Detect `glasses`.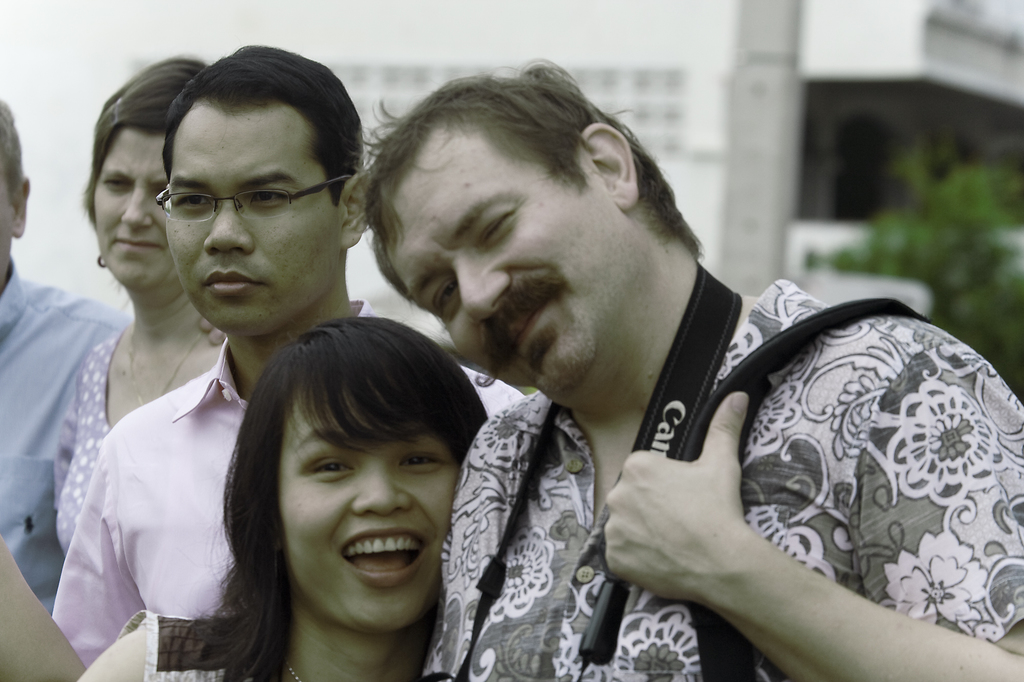
Detected at {"left": 130, "top": 163, "right": 346, "bottom": 229}.
